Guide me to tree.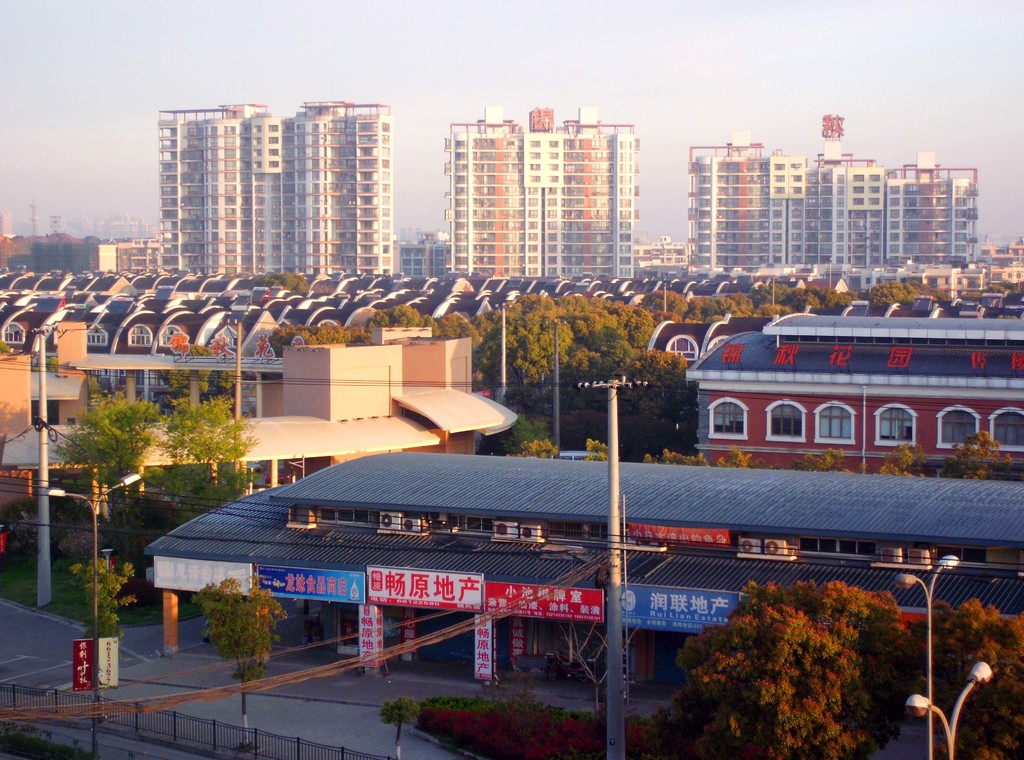
Guidance: <region>913, 598, 1023, 759</region>.
